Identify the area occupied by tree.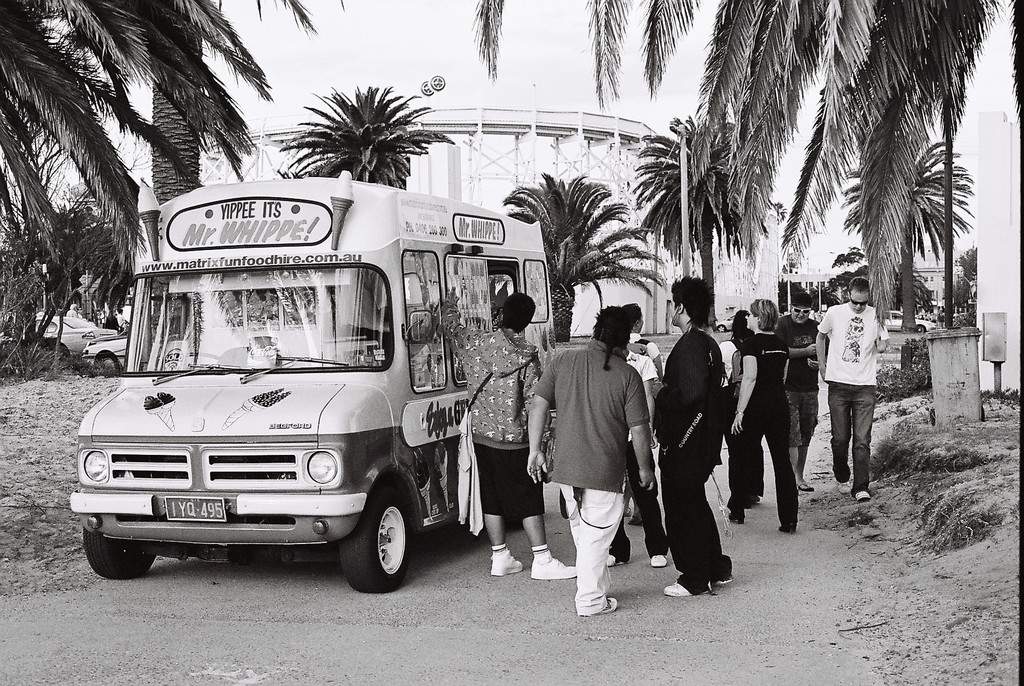
Area: select_region(832, 243, 870, 267).
